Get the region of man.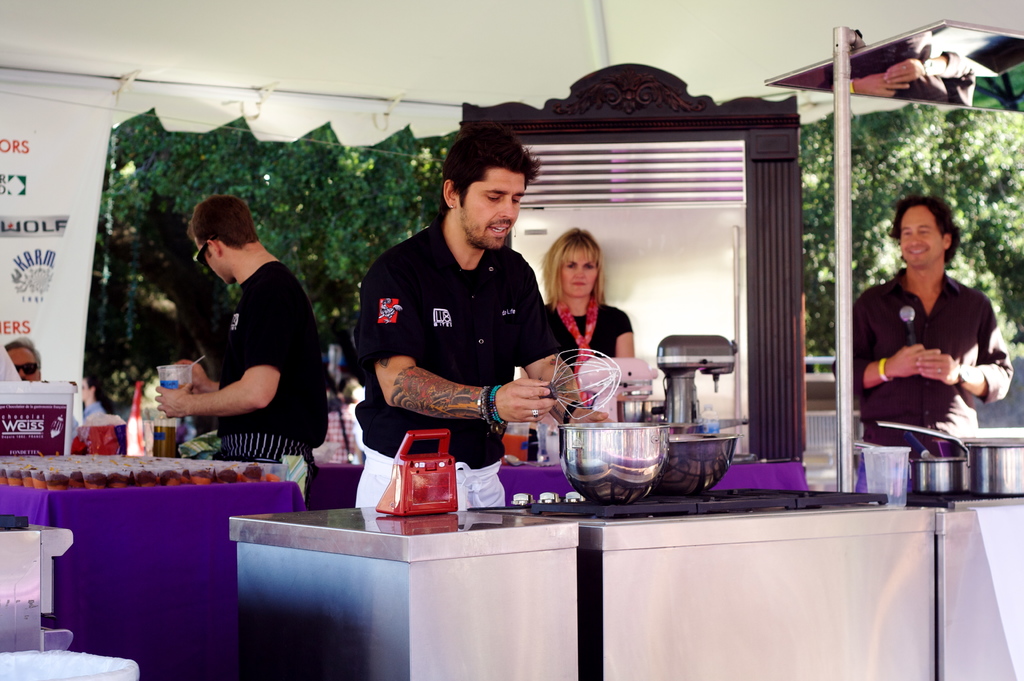
<region>831, 193, 1015, 455</region>.
